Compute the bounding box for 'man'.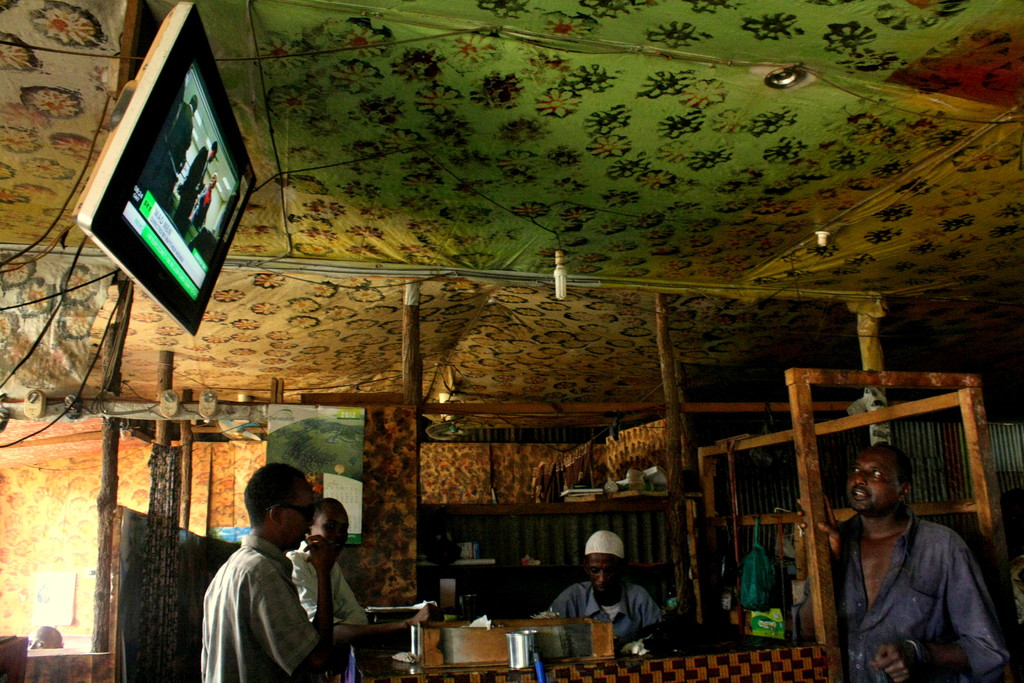
left=283, top=498, right=430, bottom=680.
